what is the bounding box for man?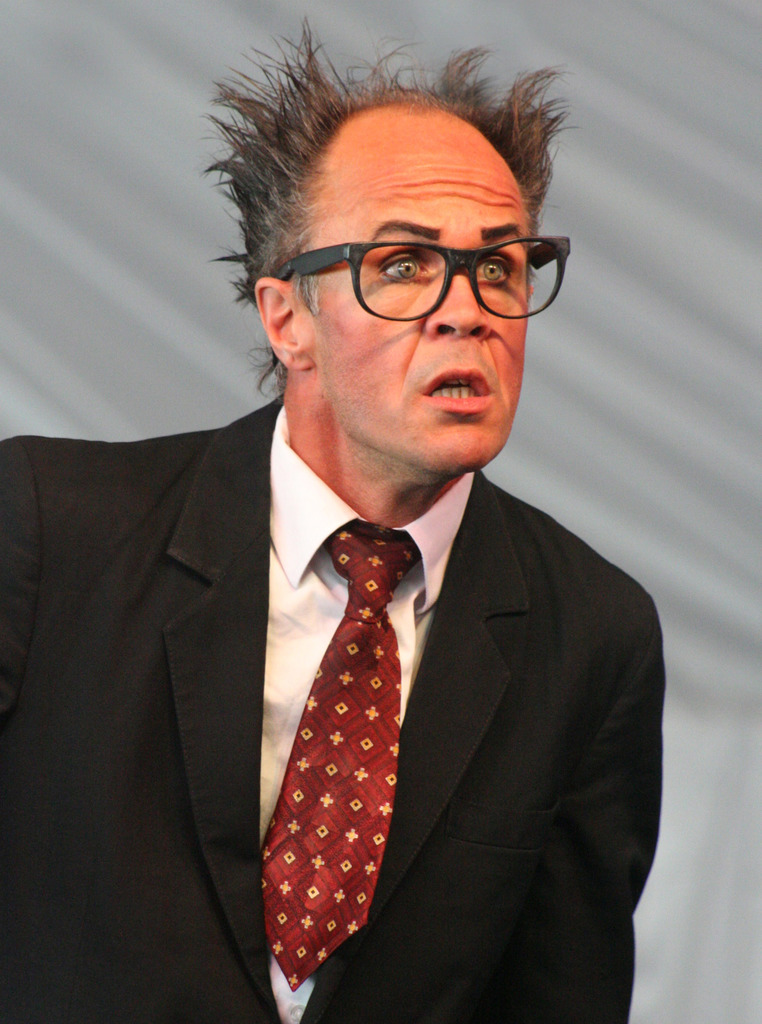
(left=43, top=120, right=665, bottom=1023).
